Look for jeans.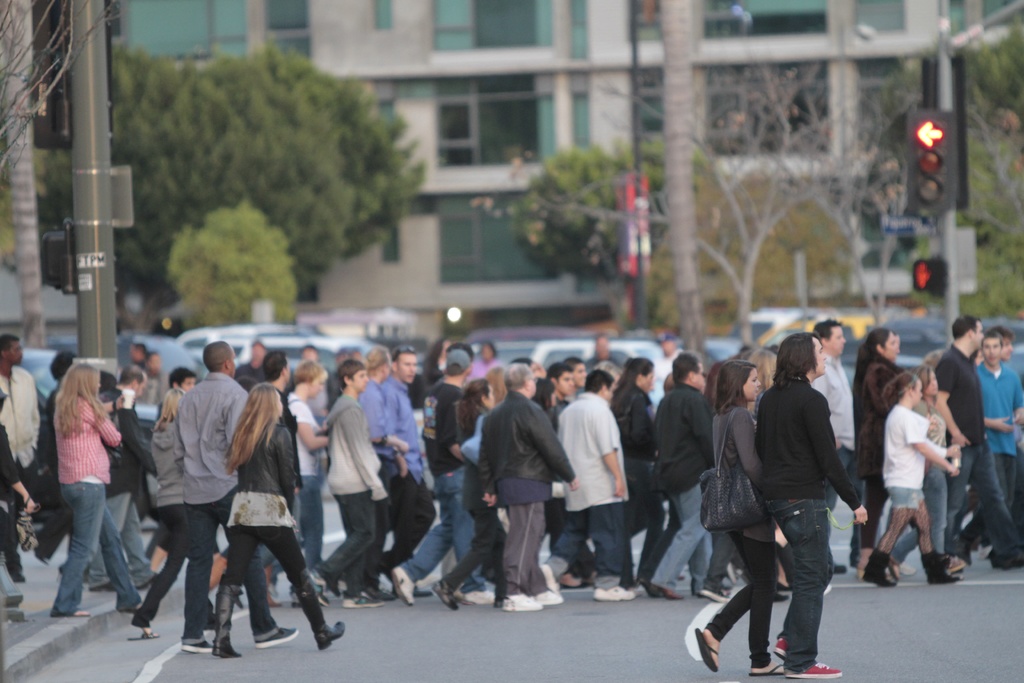
Found: [402,471,491,589].
